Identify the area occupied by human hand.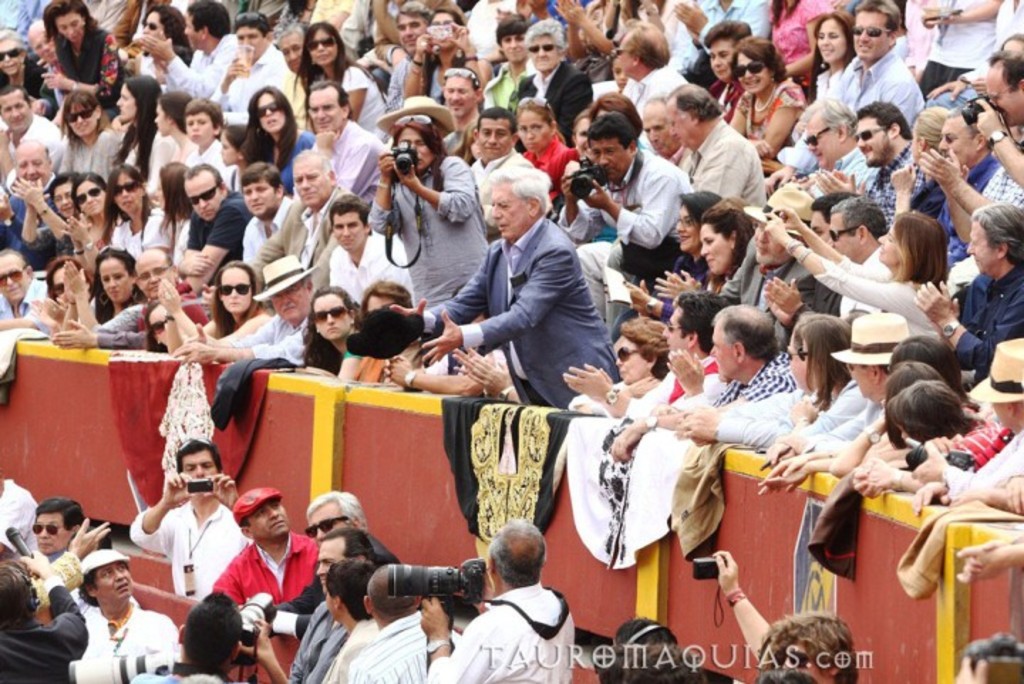
Area: region(391, 361, 414, 392).
